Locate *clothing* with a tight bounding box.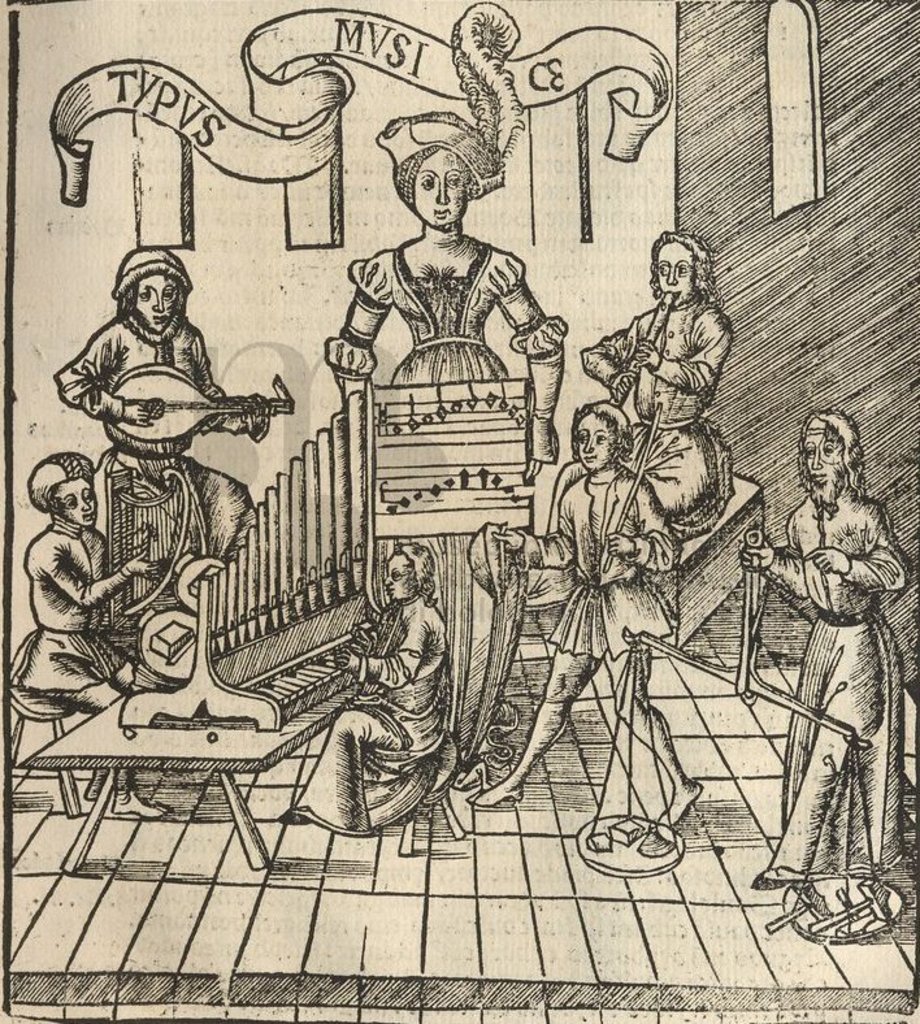
<bbox>326, 244, 561, 461</bbox>.
